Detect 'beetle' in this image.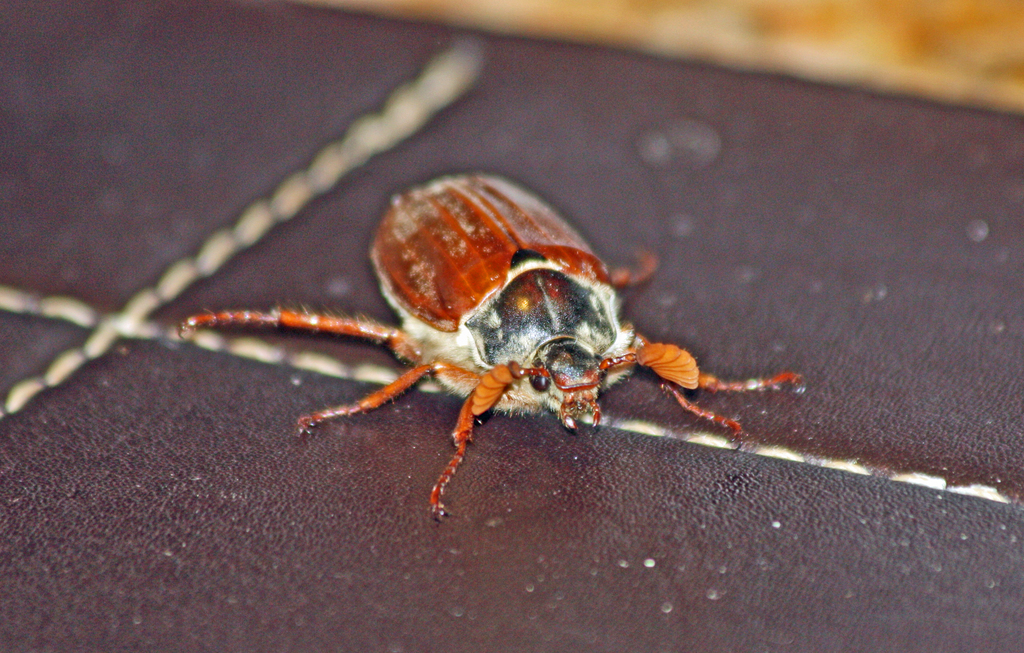
Detection: x1=212, y1=169, x2=728, y2=530.
